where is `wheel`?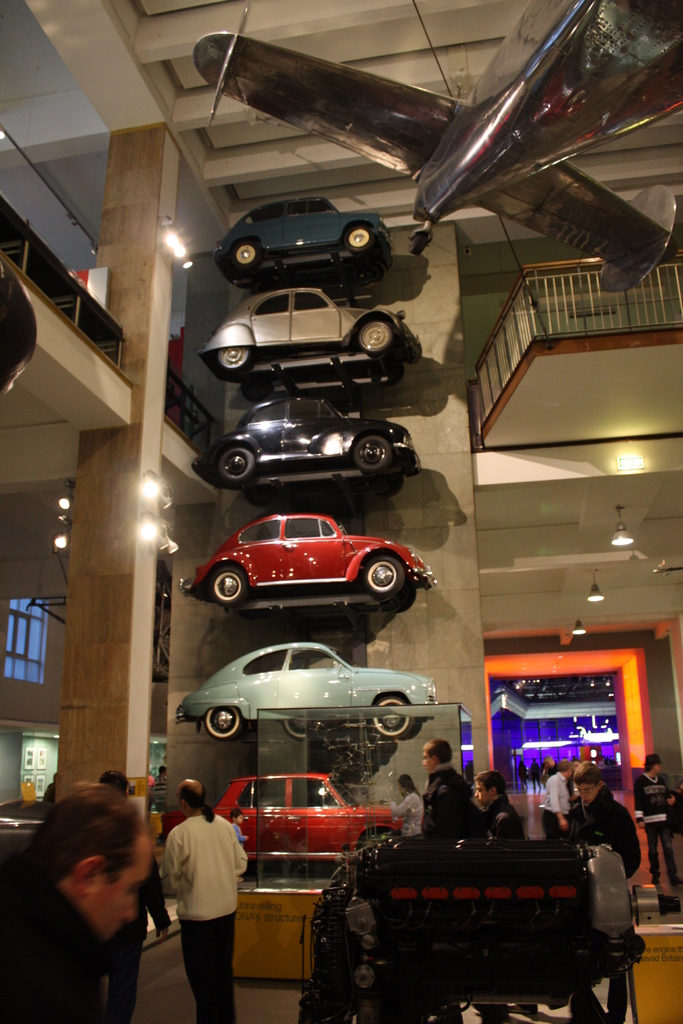
detection(409, 230, 427, 254).
